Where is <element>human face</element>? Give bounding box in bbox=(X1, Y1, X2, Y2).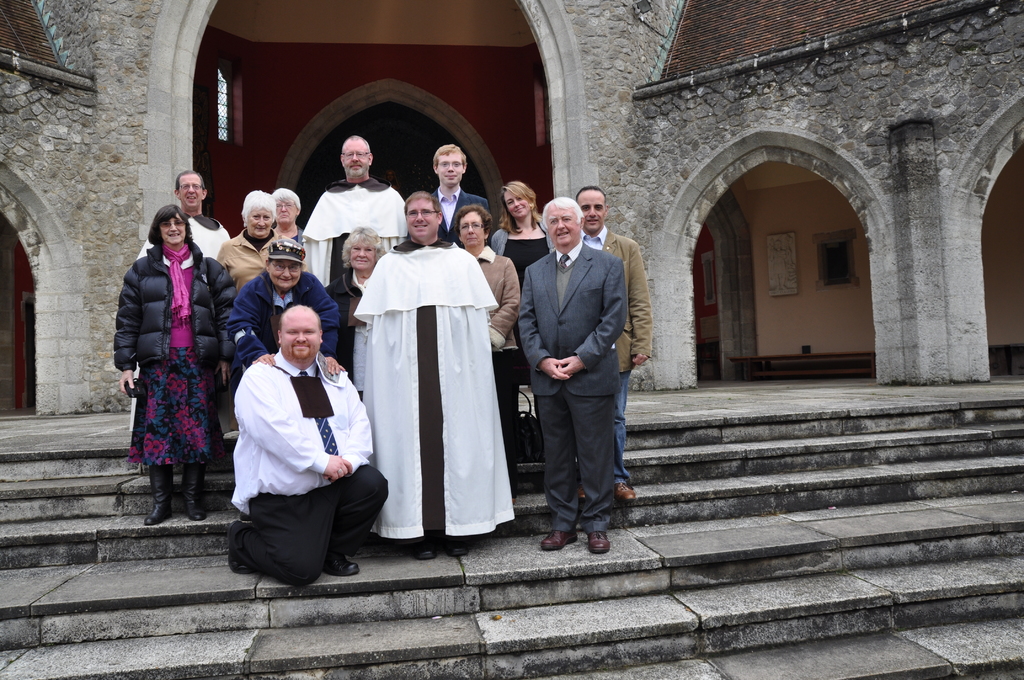
bbox=(342, 136, 366, 177).
